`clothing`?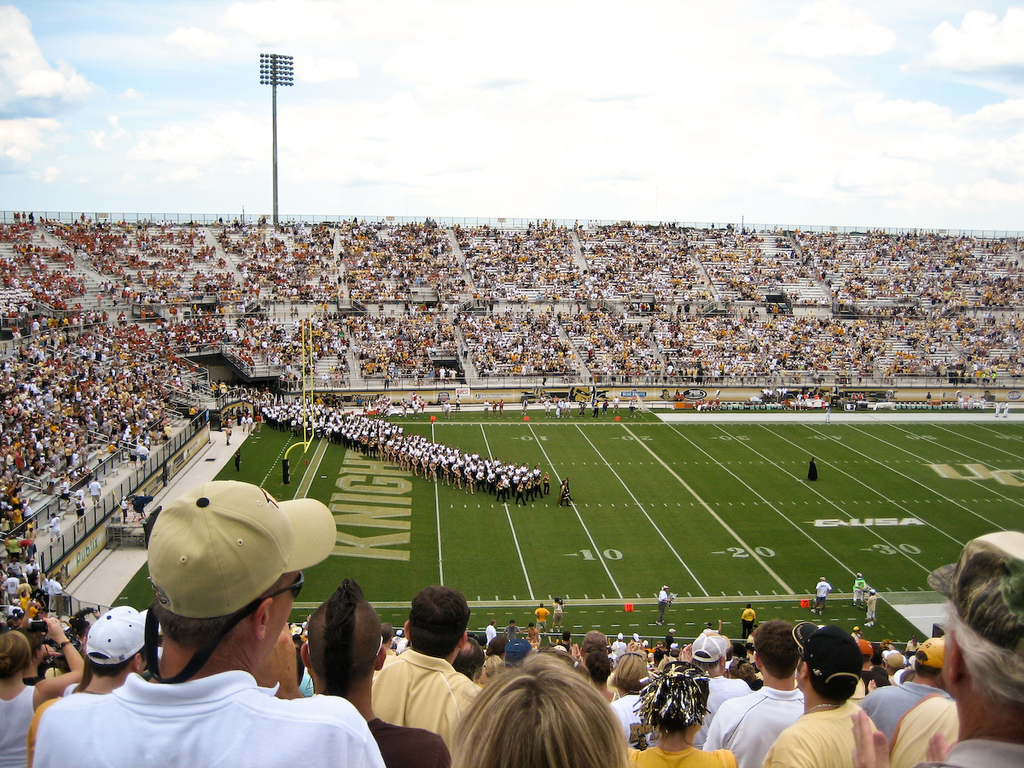
box=[854, 578, 862, 596]
